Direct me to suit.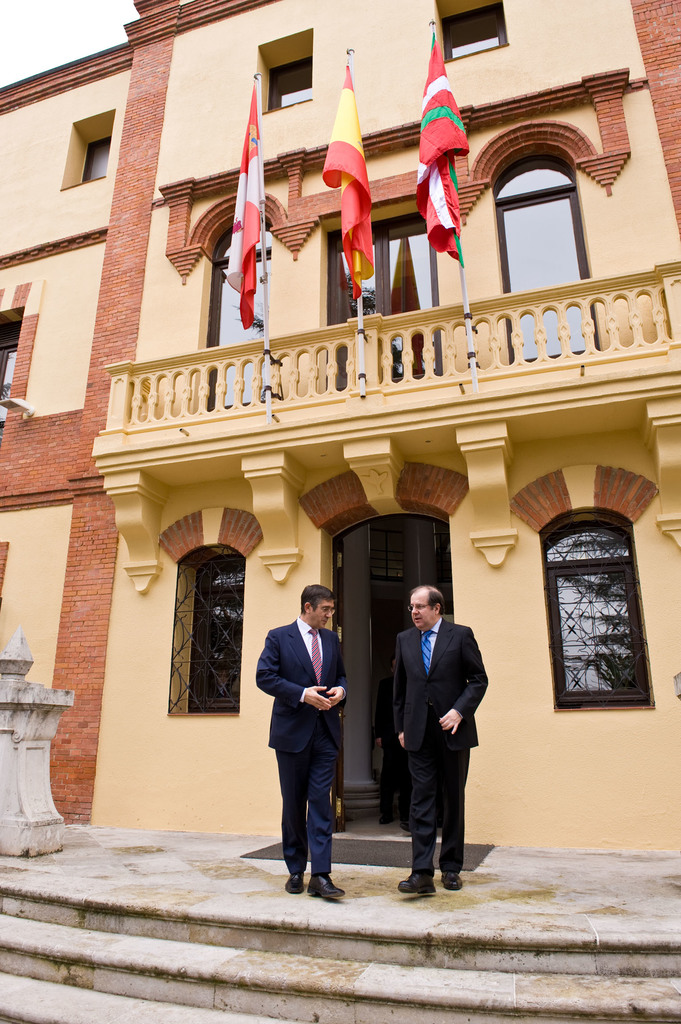
Direction: box=[263, 600, 360, 891].
